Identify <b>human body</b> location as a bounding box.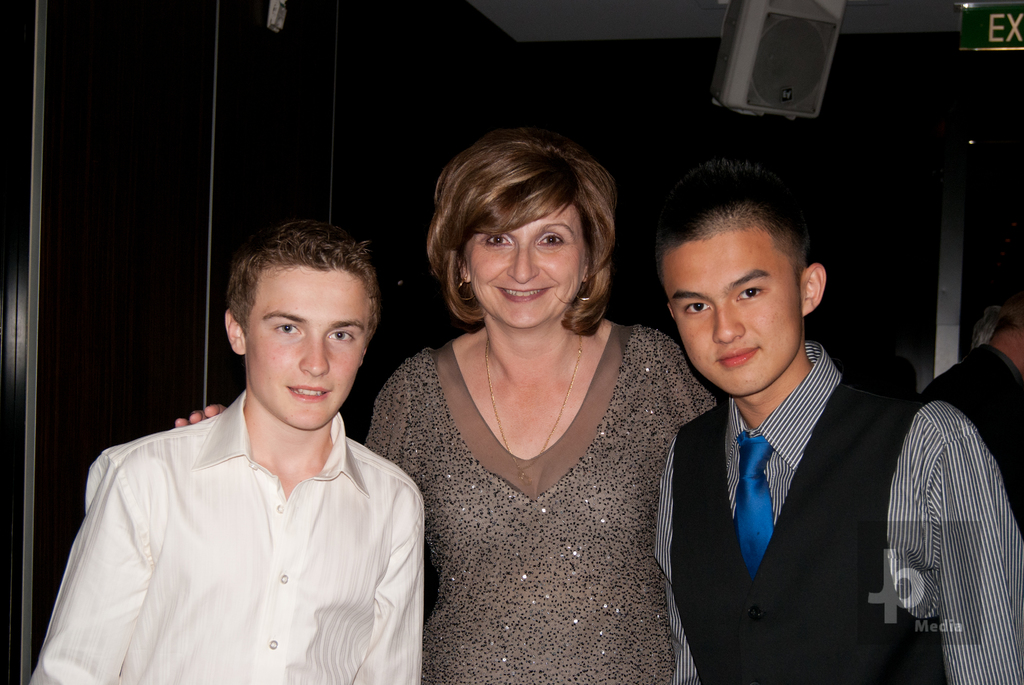
<bbox>362, 127, 716, 684</bbox>.
